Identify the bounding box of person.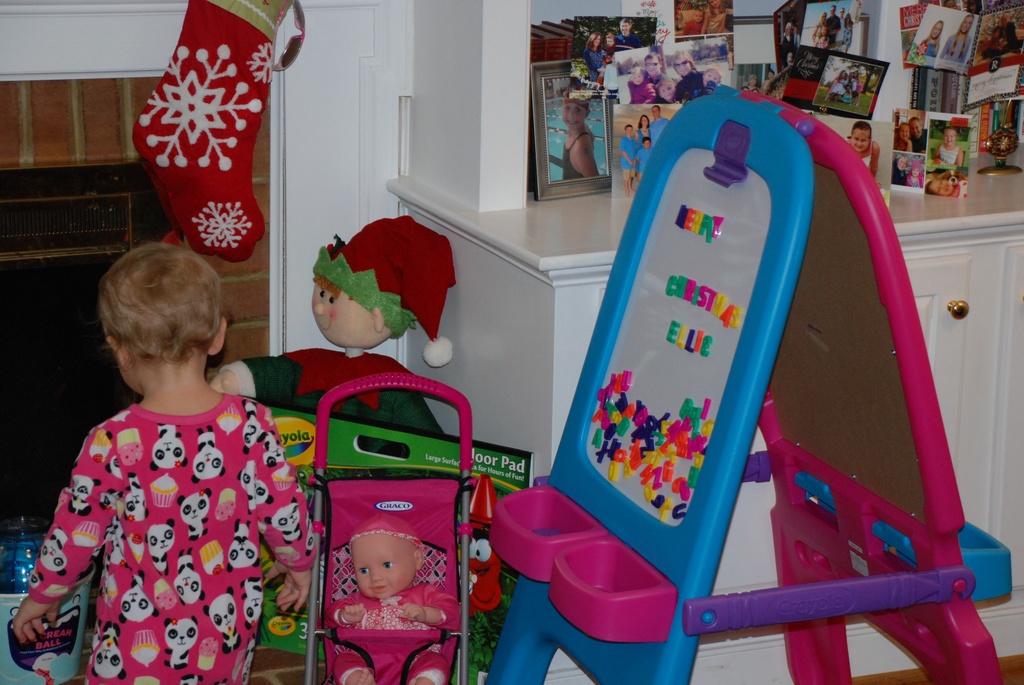
[x1=325, y1=514, x2=463, y2=684].
